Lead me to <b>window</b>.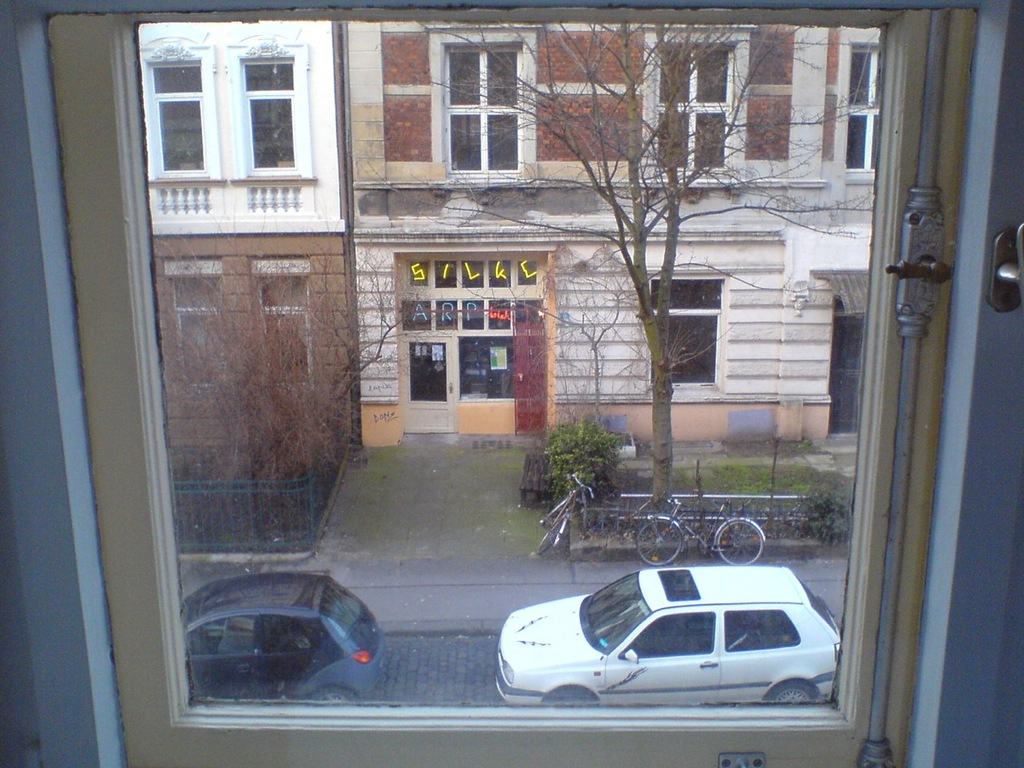
Lead to (419, 24, 538, 190).
